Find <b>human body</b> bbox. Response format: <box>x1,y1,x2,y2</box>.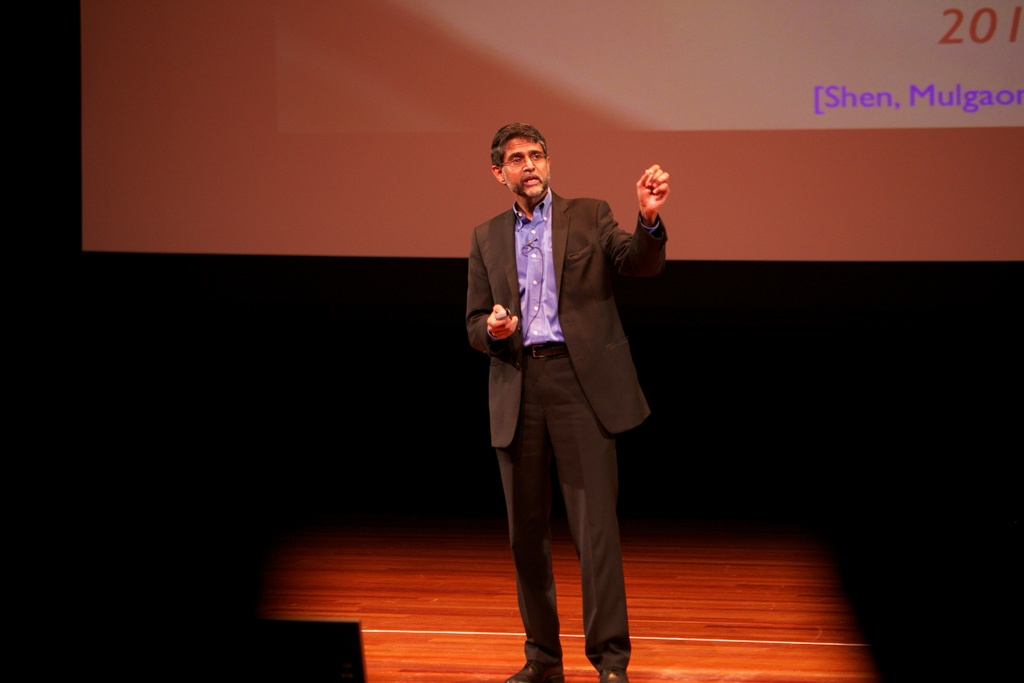
<box>482,142,669,682</box>.
